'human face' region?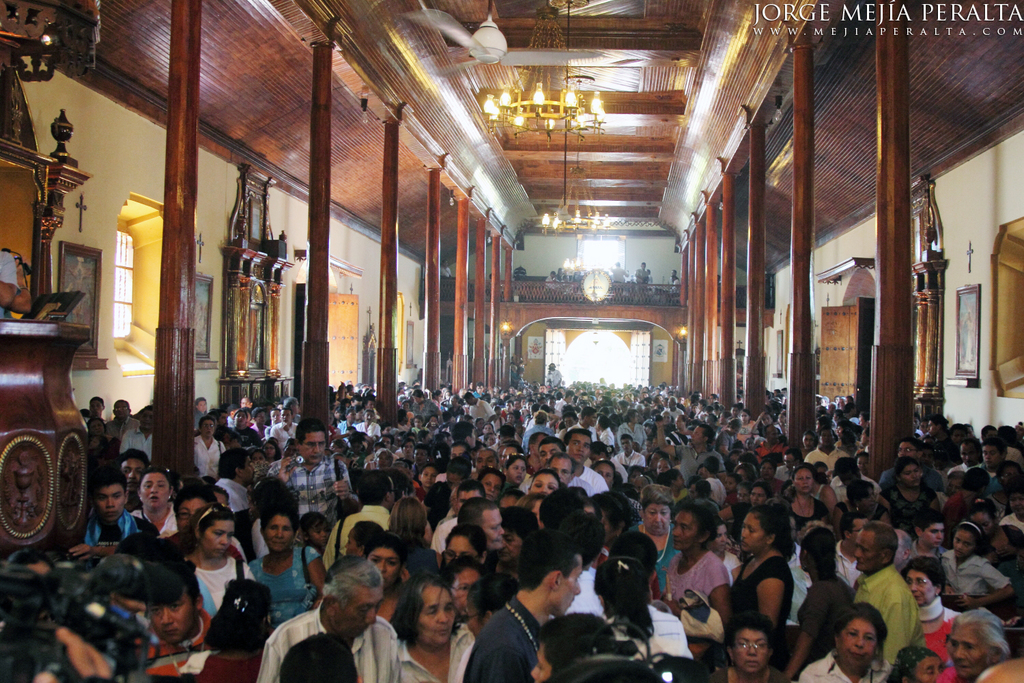
242:454:255:482
